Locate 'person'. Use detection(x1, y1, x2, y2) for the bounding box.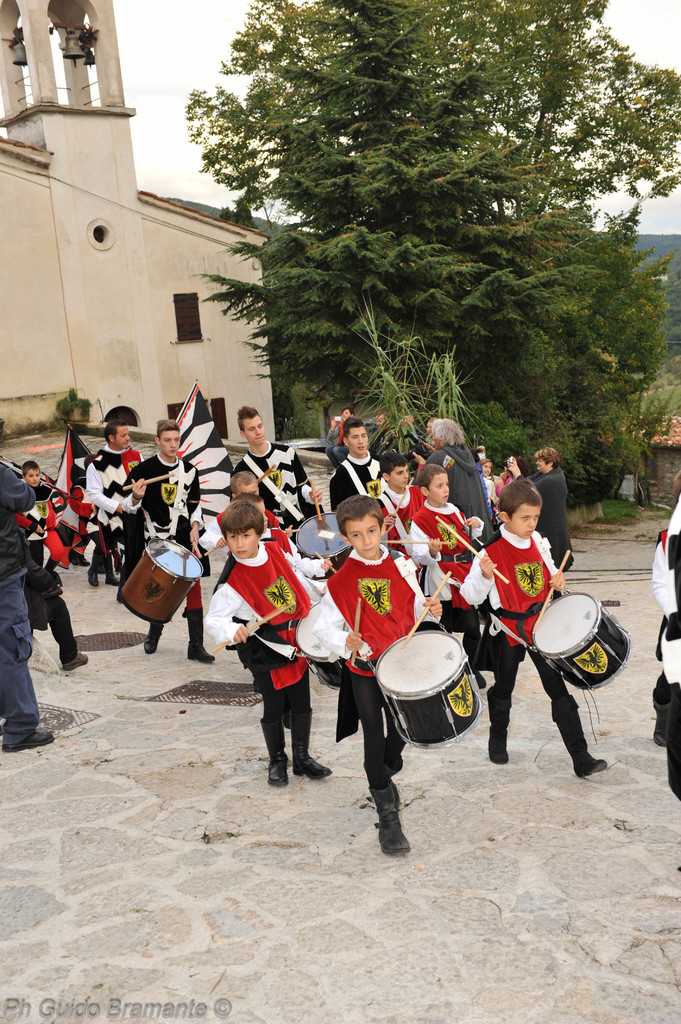
detection(412, 460, 493, 669).
